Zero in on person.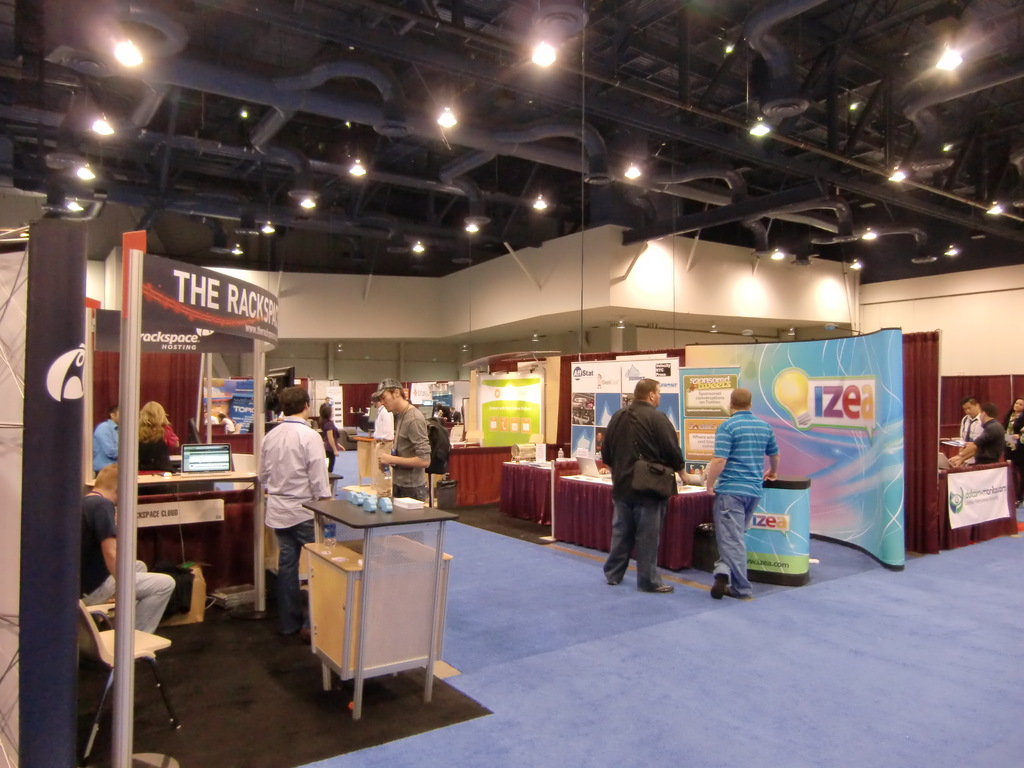
Zeroed in: 82/406/124/481.
